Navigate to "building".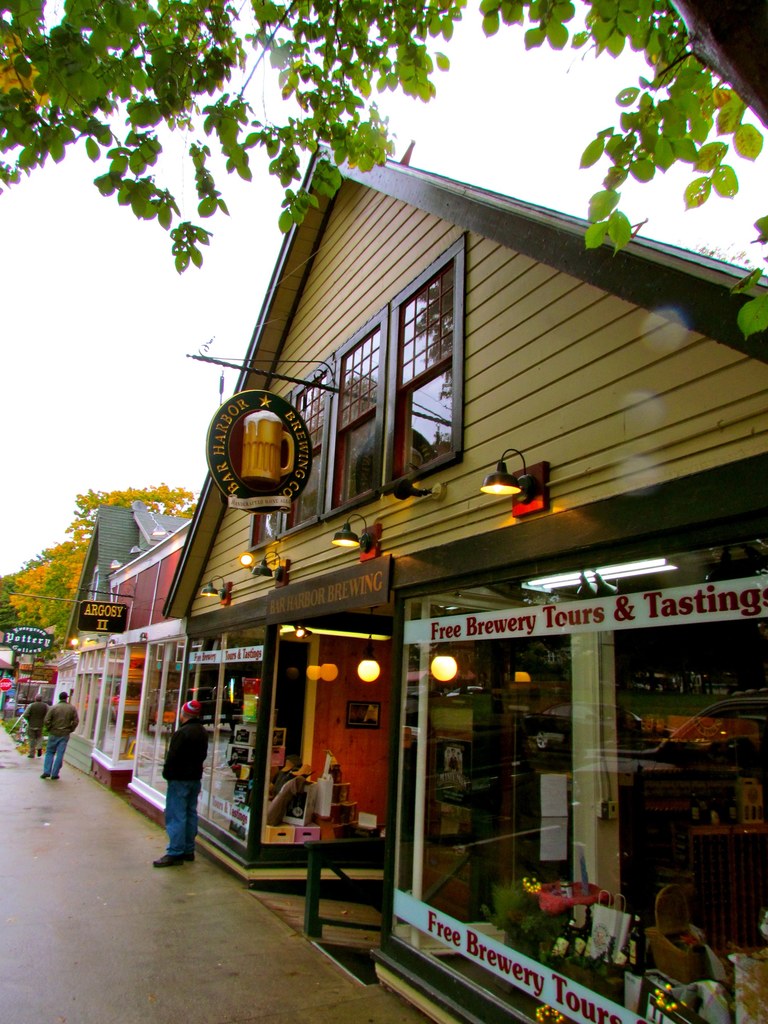
Navigation target: x1=60 y1=505 x2=191 y2=772.
